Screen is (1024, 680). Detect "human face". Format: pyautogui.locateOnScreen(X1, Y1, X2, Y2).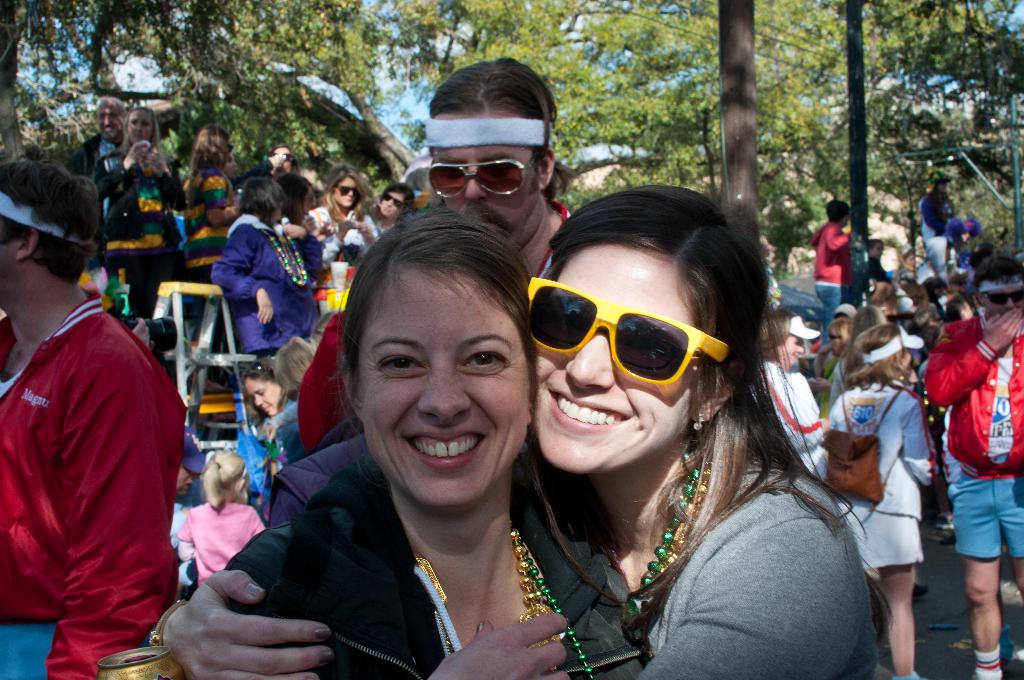
pyautogui.locateOnScreen(224, 152, 238, 178).
